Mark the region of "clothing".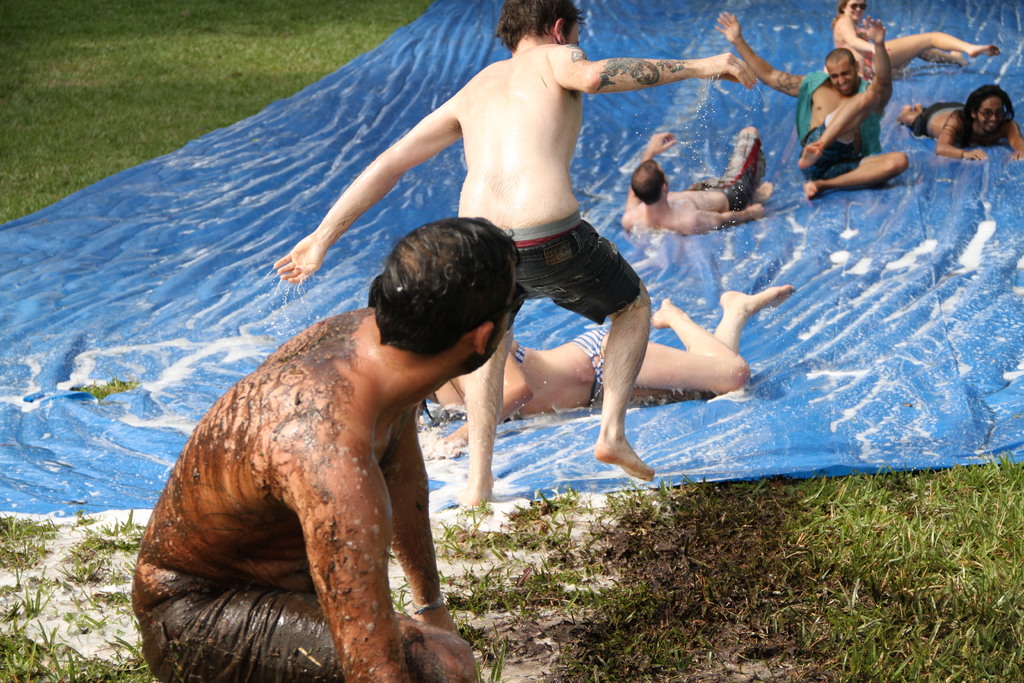
Region: detection(909, 103, 968, 136).
